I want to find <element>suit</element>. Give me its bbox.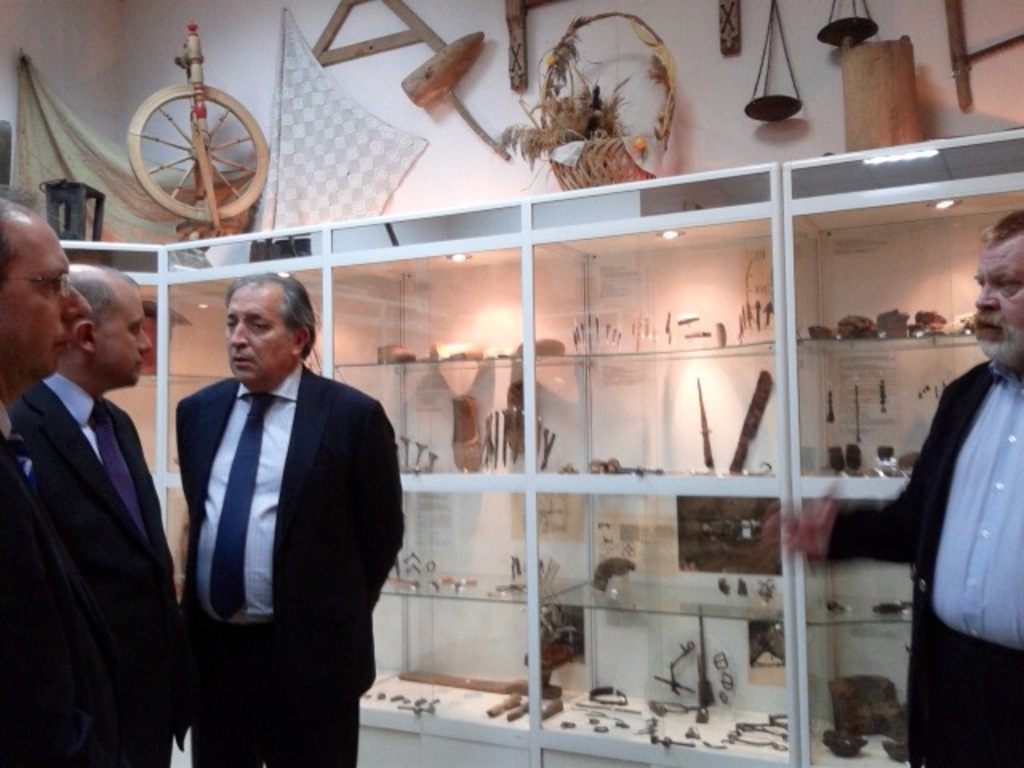
x1=816 y1=366 x2=1022 y2=766.
